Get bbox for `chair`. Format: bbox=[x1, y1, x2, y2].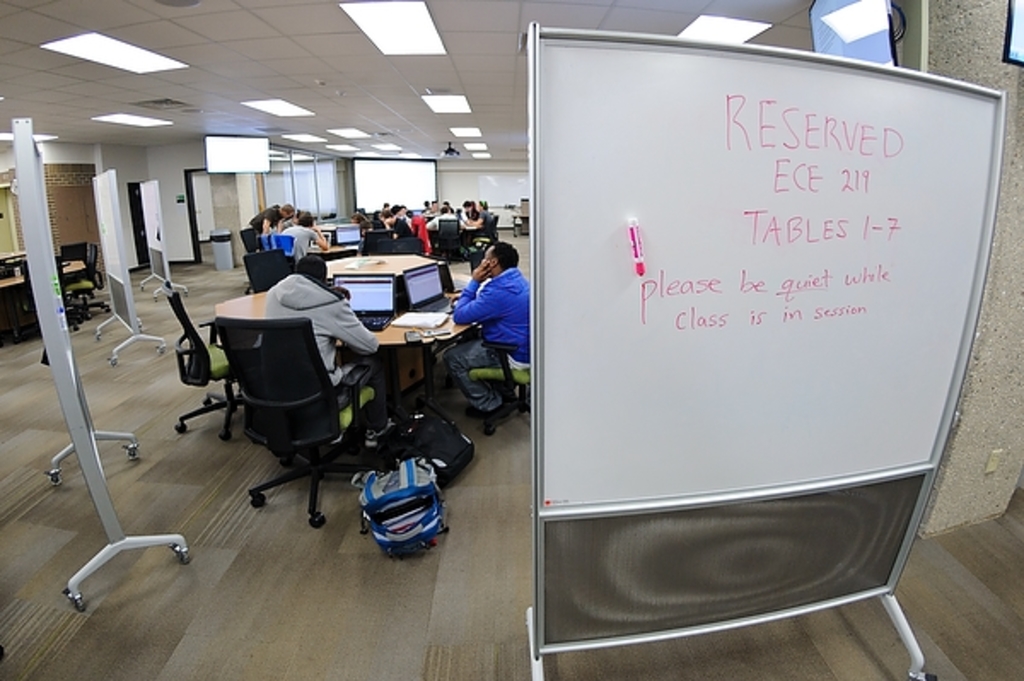
bbox=[437, 220, 468, 261].
